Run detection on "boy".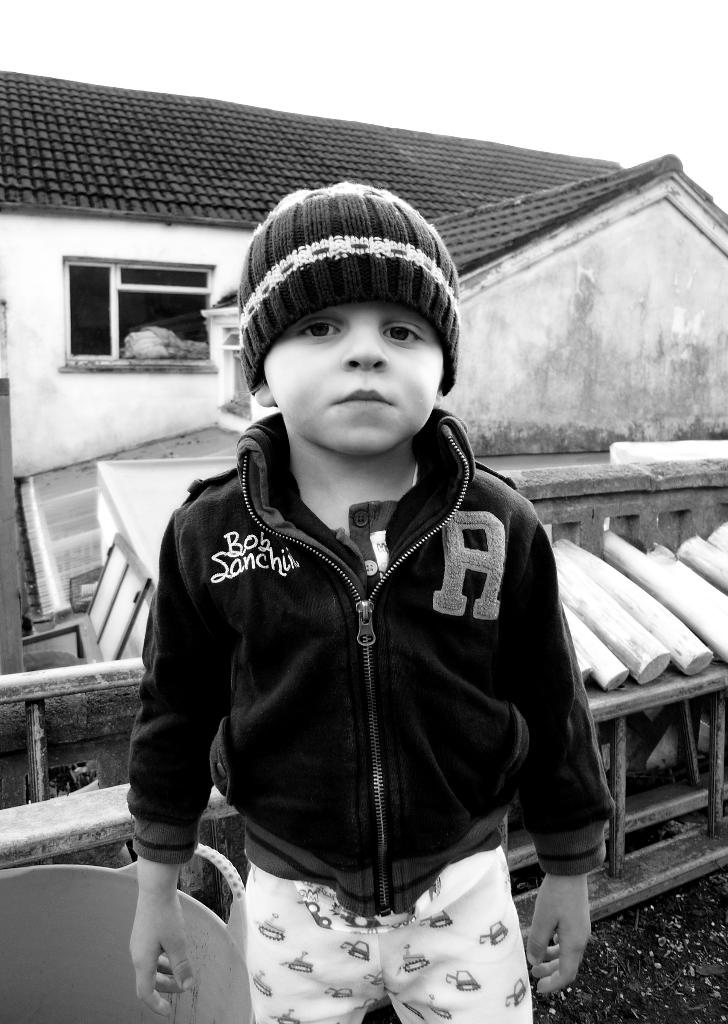
Result: 118/176/651/1023.
